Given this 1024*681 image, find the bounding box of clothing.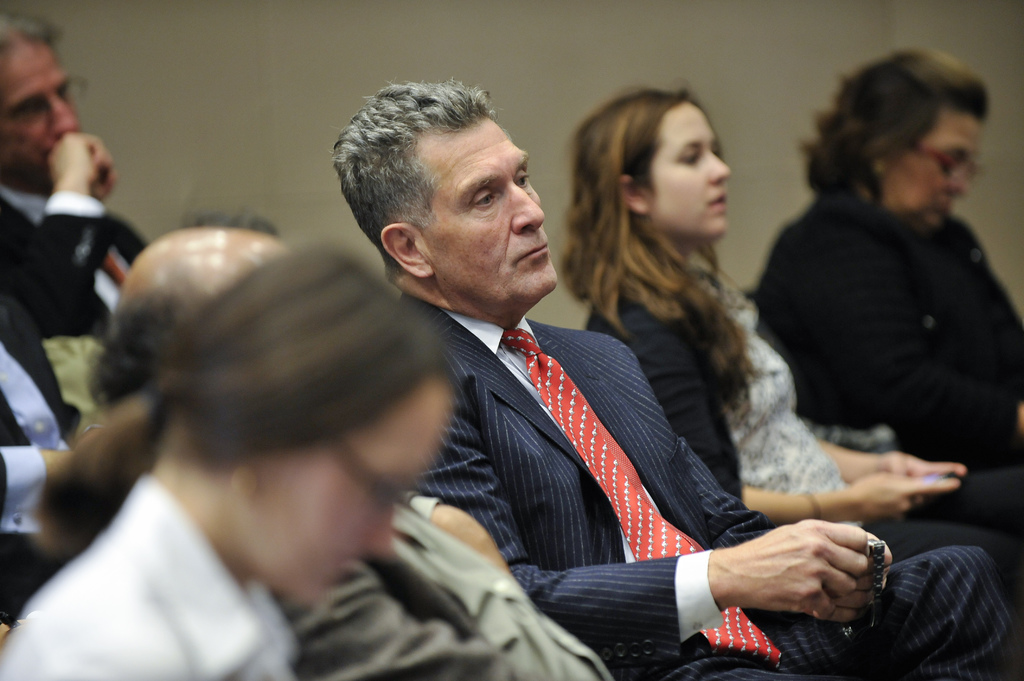
[758,120,1023,524].
